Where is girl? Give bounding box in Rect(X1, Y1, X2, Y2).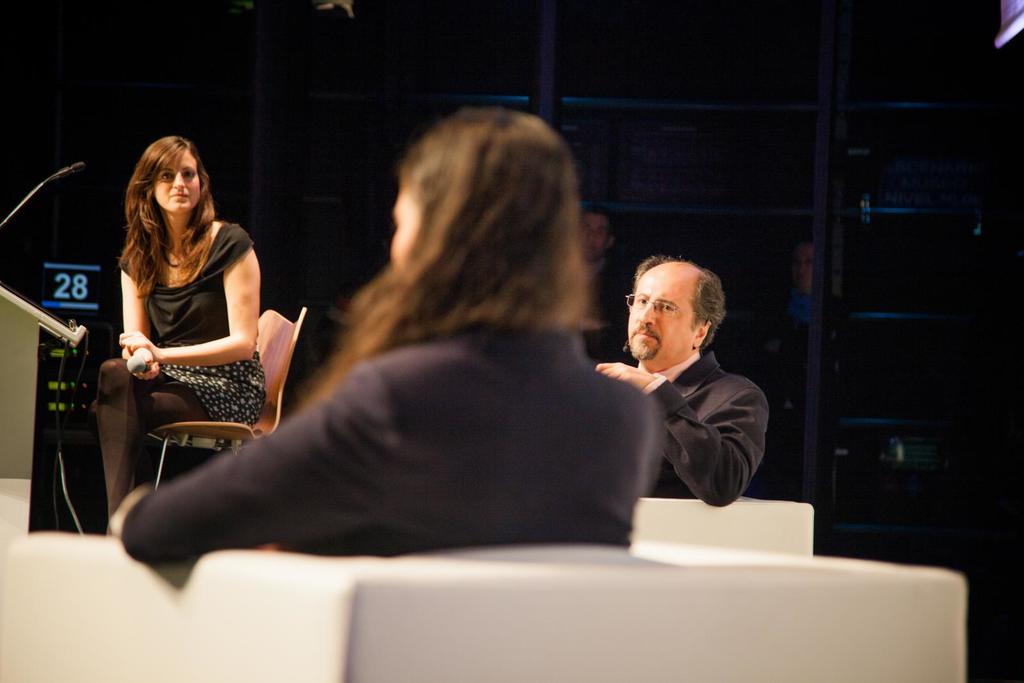
Rect(86, 136, 270, 526).
